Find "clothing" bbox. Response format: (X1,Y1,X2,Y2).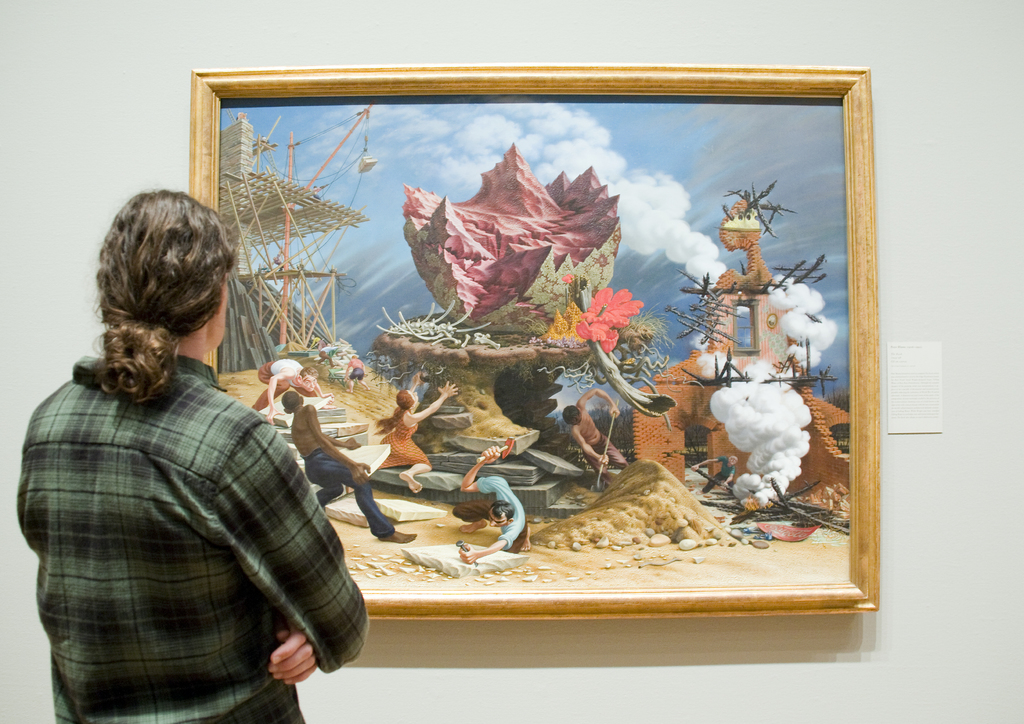
(381,412,435,474).
